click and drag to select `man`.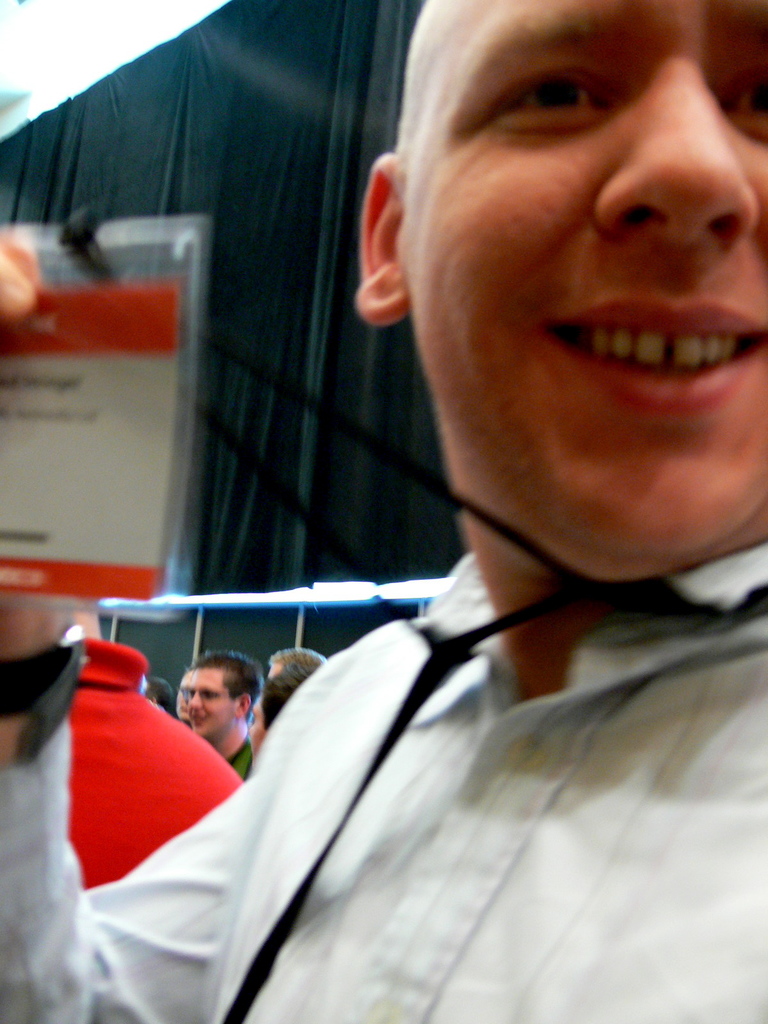
Selection: BBox(187, 645, 259, 769).
